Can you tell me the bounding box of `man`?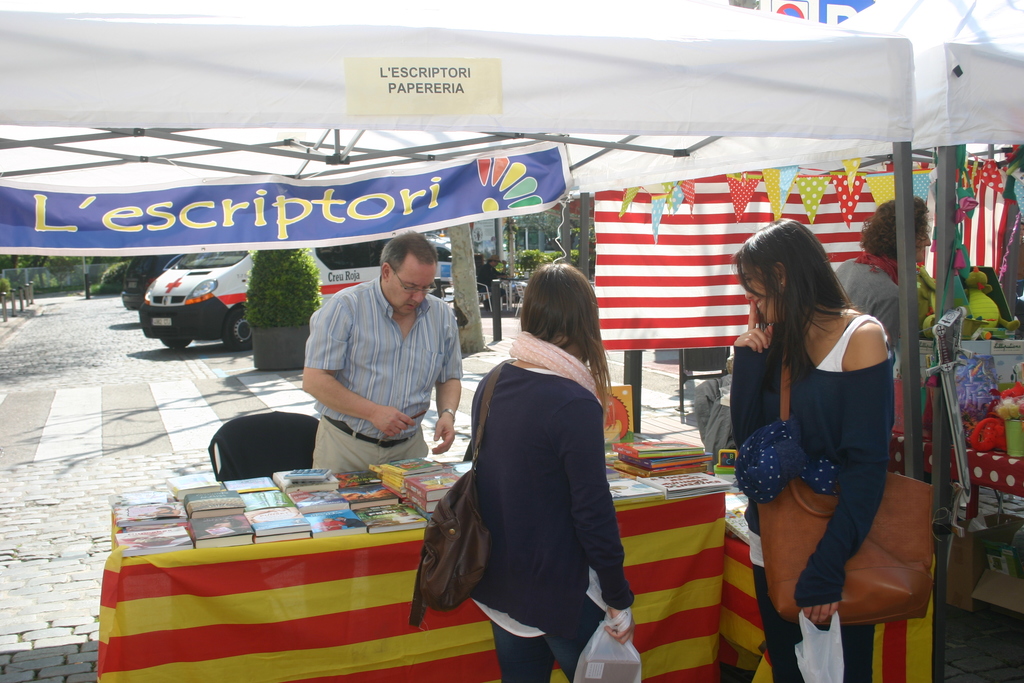
pyautogui.locateOnScreen(278, 241, 486, 471).
